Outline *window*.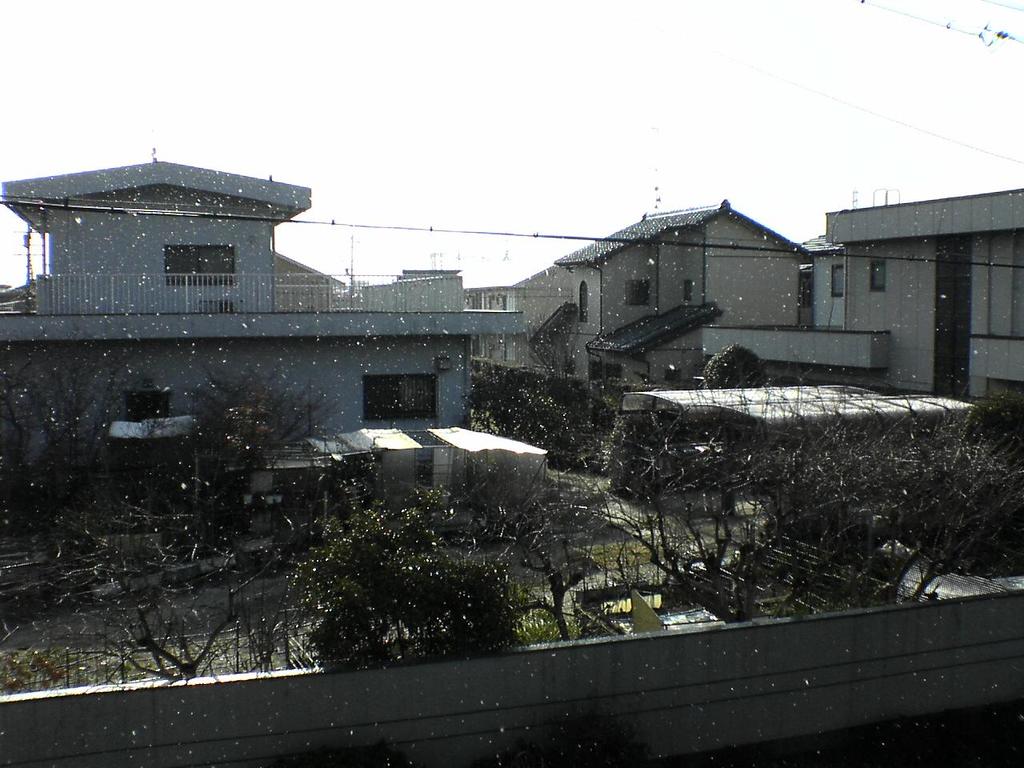
Outline: BBox(831, 262, 845, 297).
